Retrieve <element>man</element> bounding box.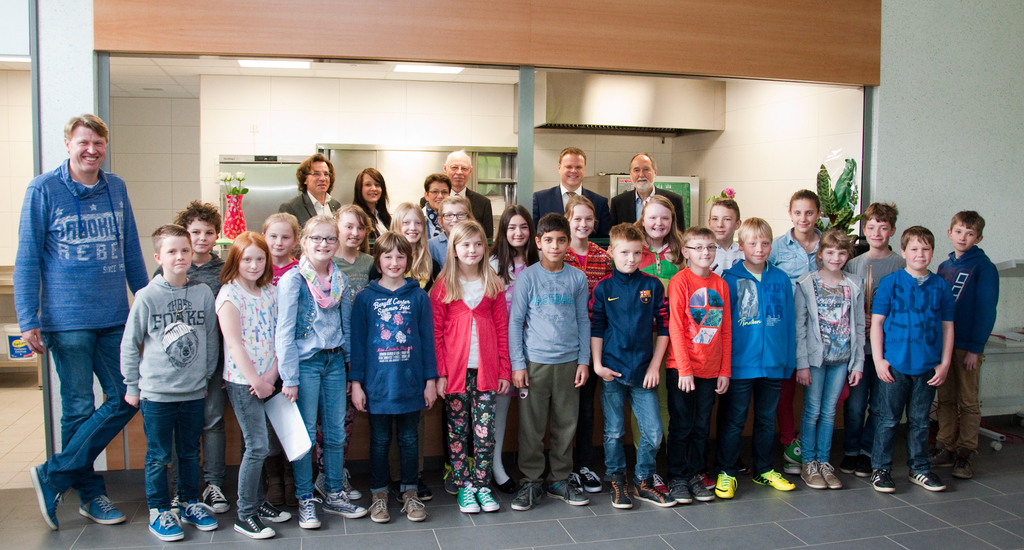
Bounding box: (x1=609, y1=152, x2=689, y2=234).
